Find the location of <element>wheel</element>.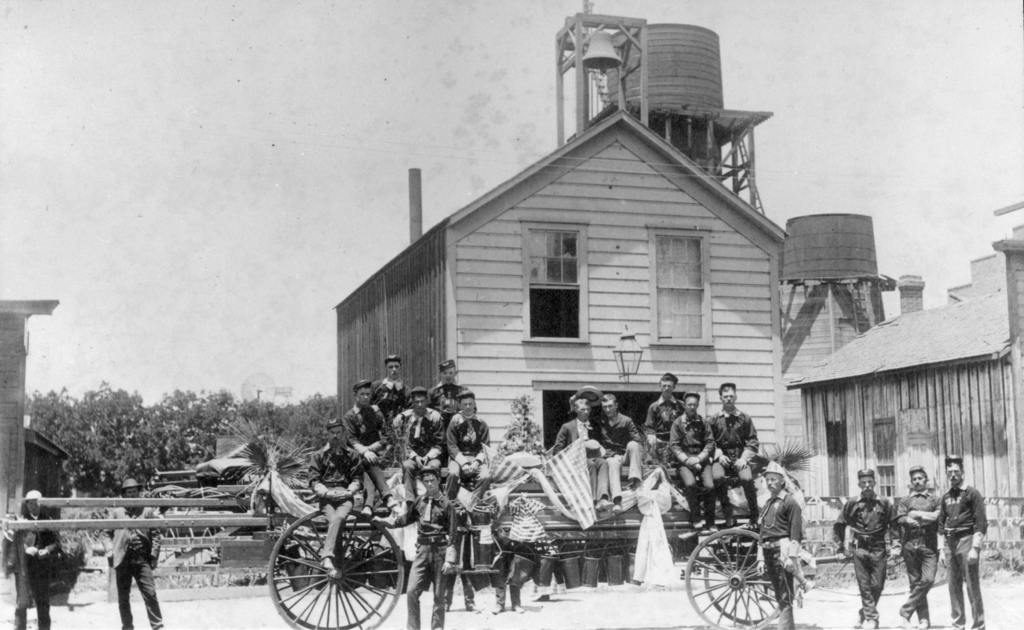
Location: [left=267, top=508, right=402, bottom=629].
